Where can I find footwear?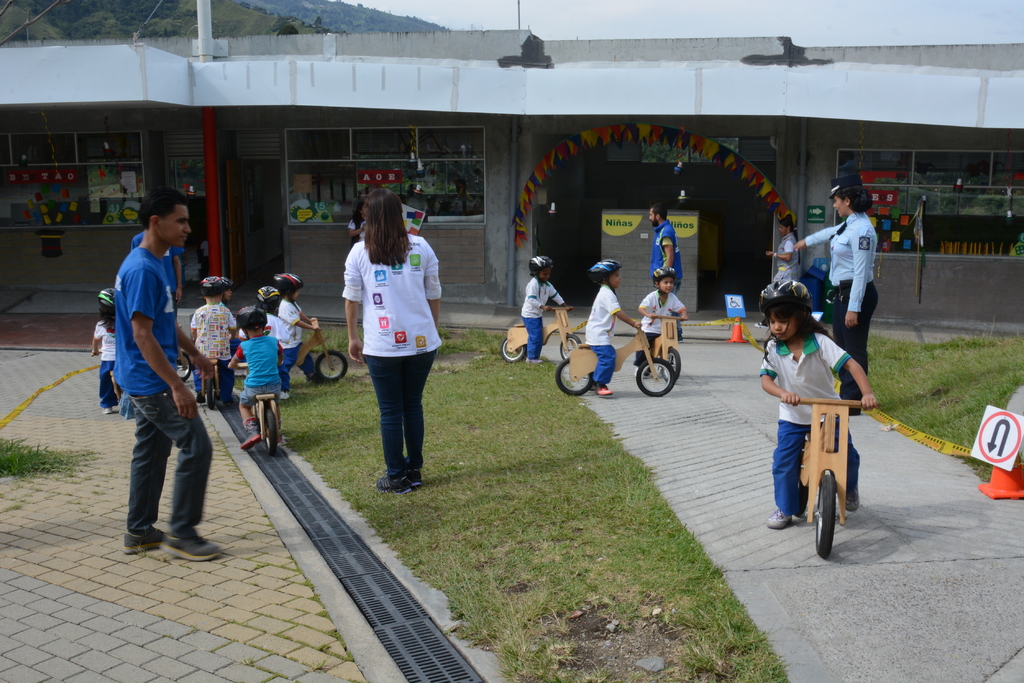
You can find it at [596, 385, 611, 398].
